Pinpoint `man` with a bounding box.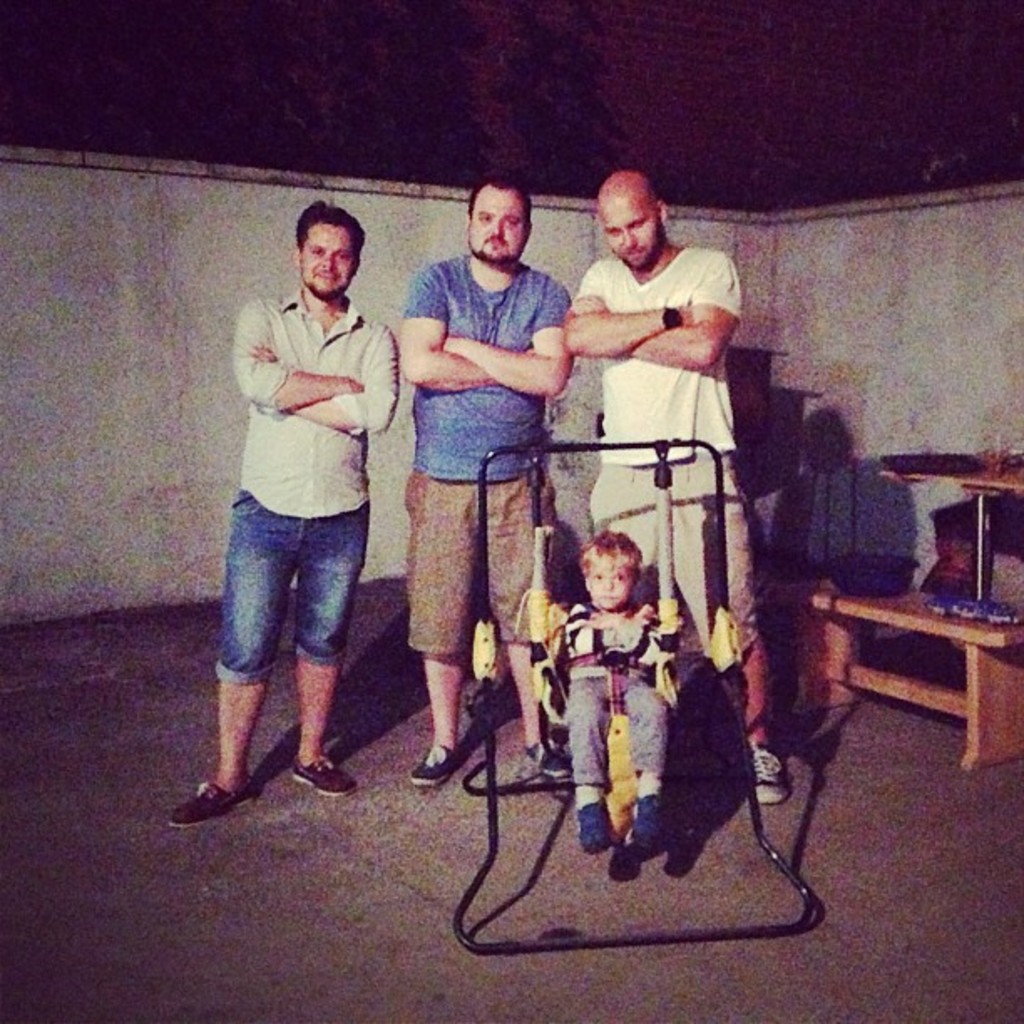
{"x1": 567, "y1": 167, "x2": 793, "y2": 815}.
